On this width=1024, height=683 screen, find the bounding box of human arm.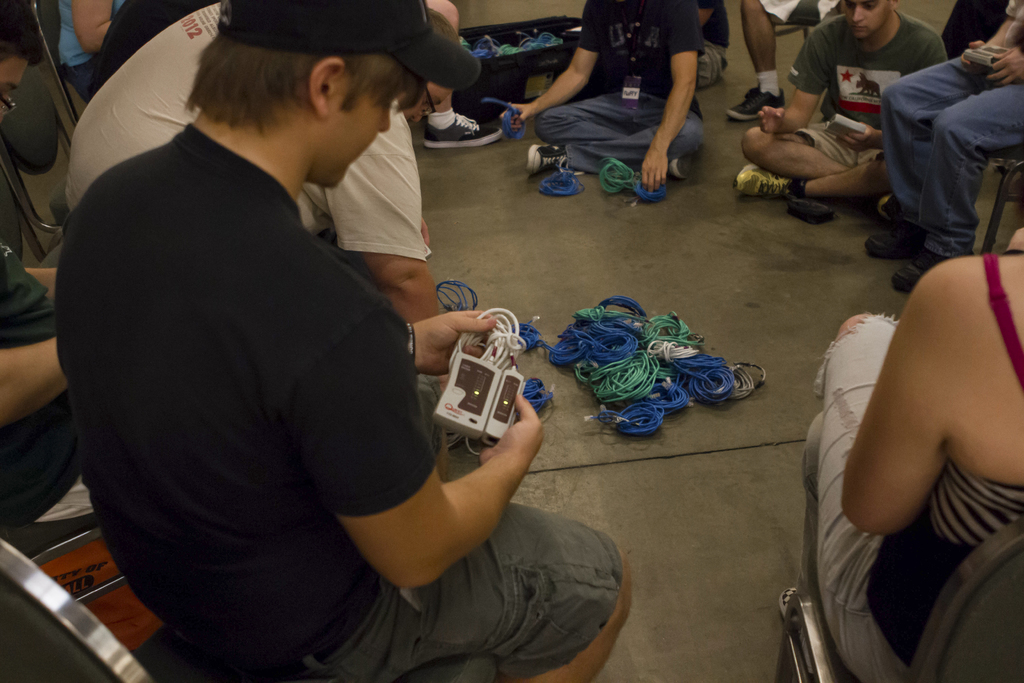
Bounding box: [73,0,115,57].
